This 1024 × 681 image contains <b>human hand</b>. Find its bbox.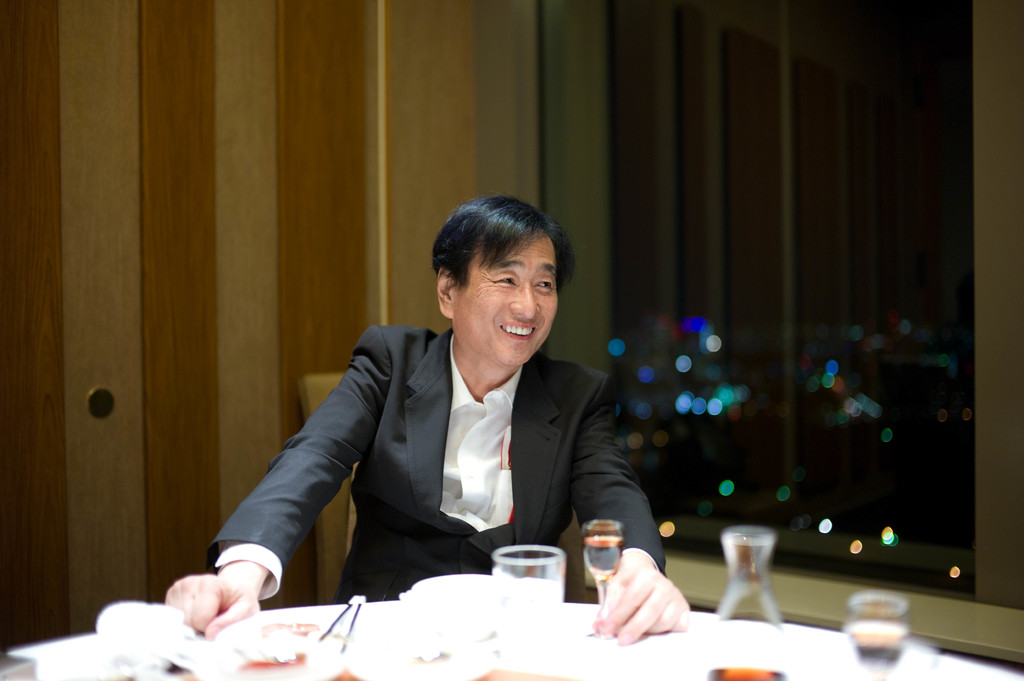
bbox(602, 554, 698, 658).
